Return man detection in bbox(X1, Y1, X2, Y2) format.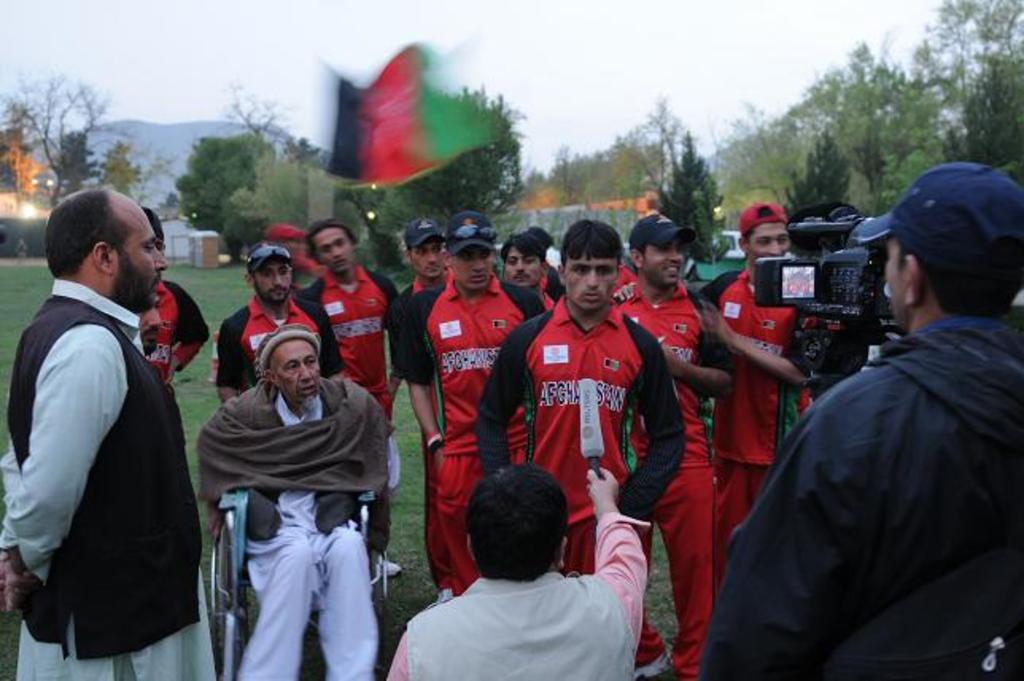
bbox(208, 239, 347, 399).
